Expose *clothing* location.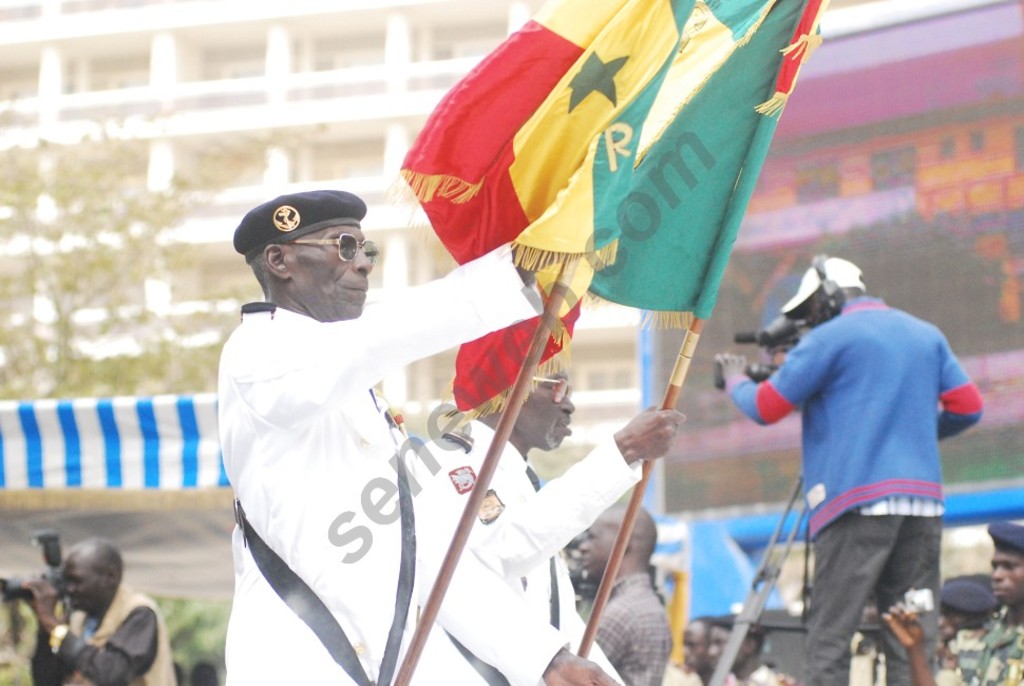
Exposed at BBox(575, 567, 679, 685).
